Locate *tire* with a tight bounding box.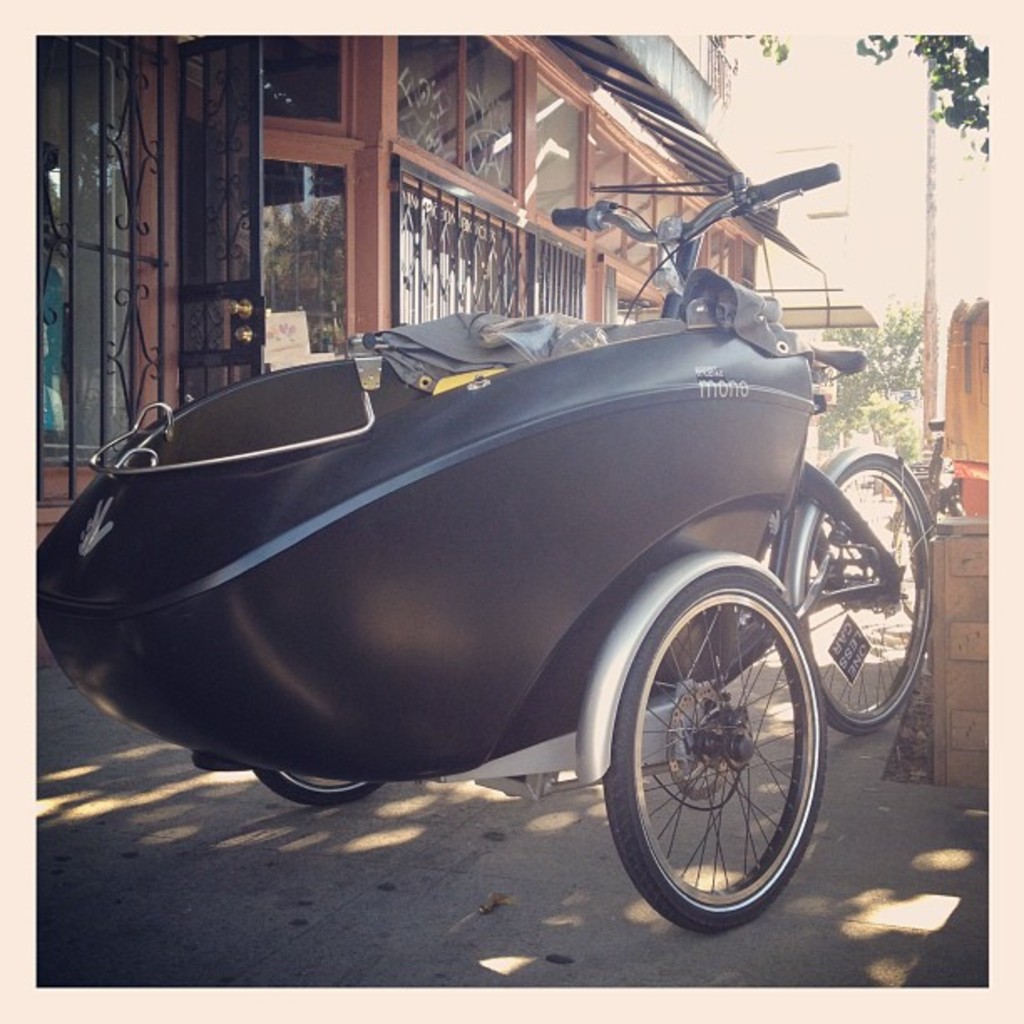
{"left": 882, "top": 480, "right": 949, "bottom": 626}.
